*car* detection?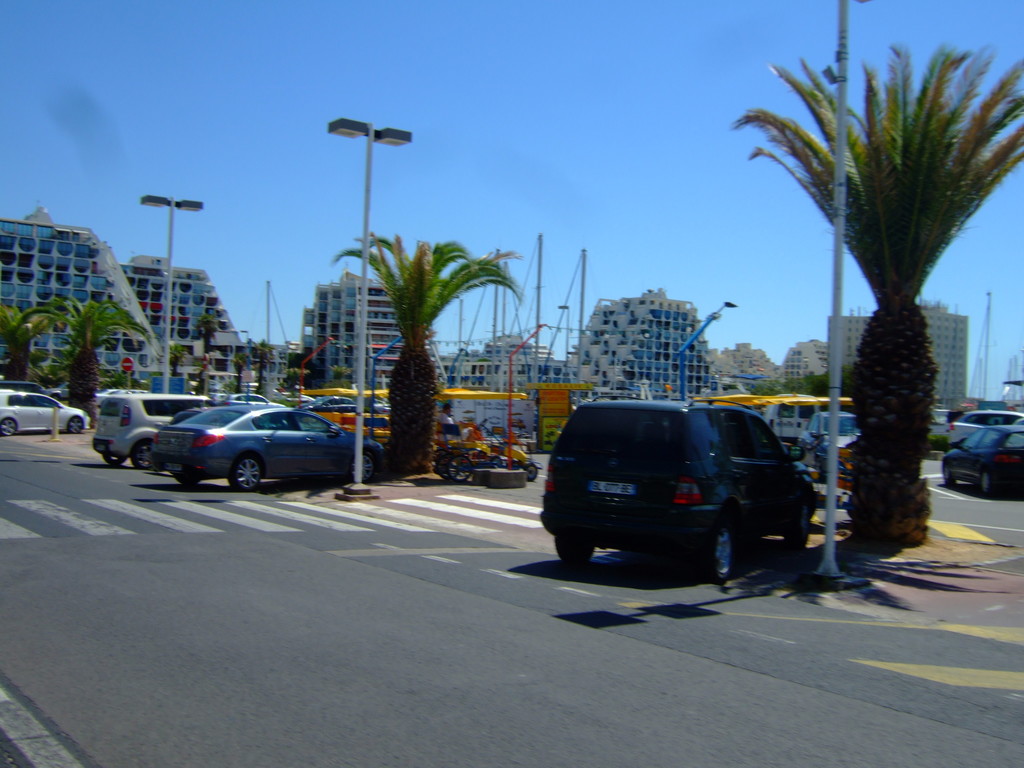
region(936, 425, 1023, 500)
